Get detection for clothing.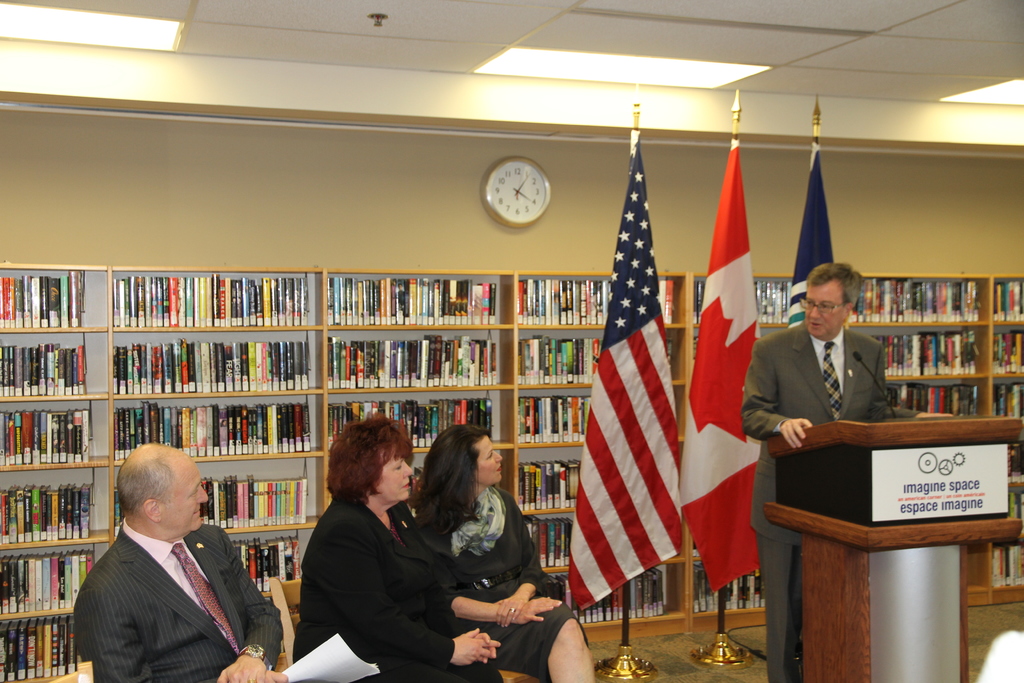
Detection: [left=56, top=469, right=257, bottom=682].
